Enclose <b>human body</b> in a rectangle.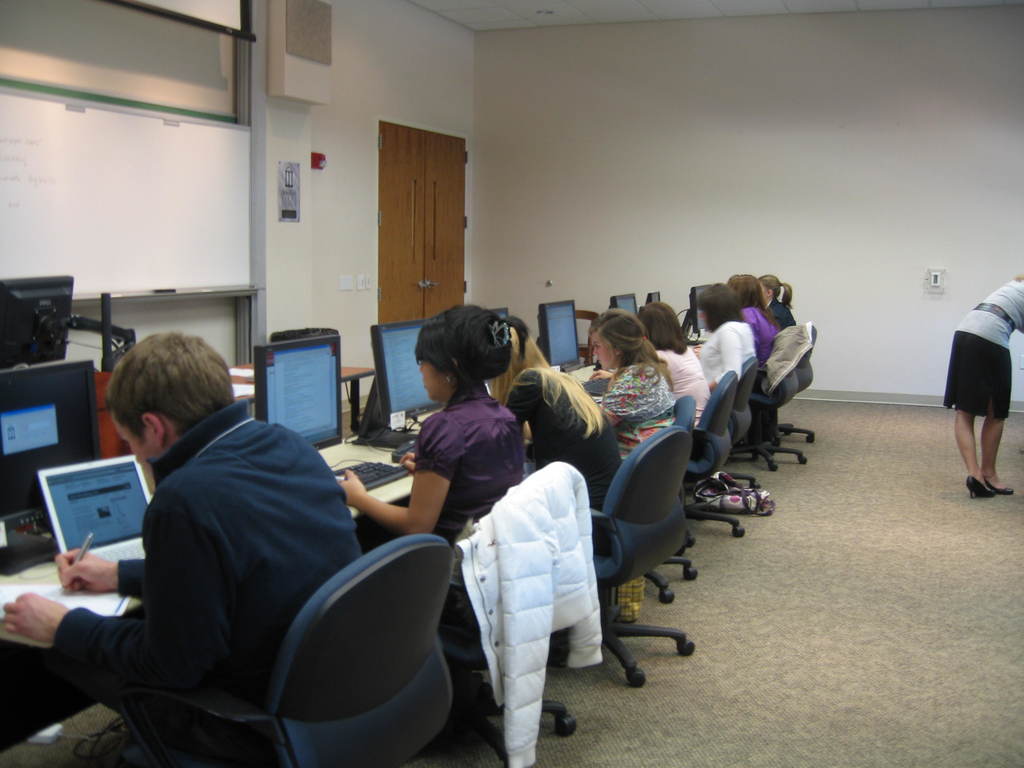
select_region(591, 310, 666, 457).
